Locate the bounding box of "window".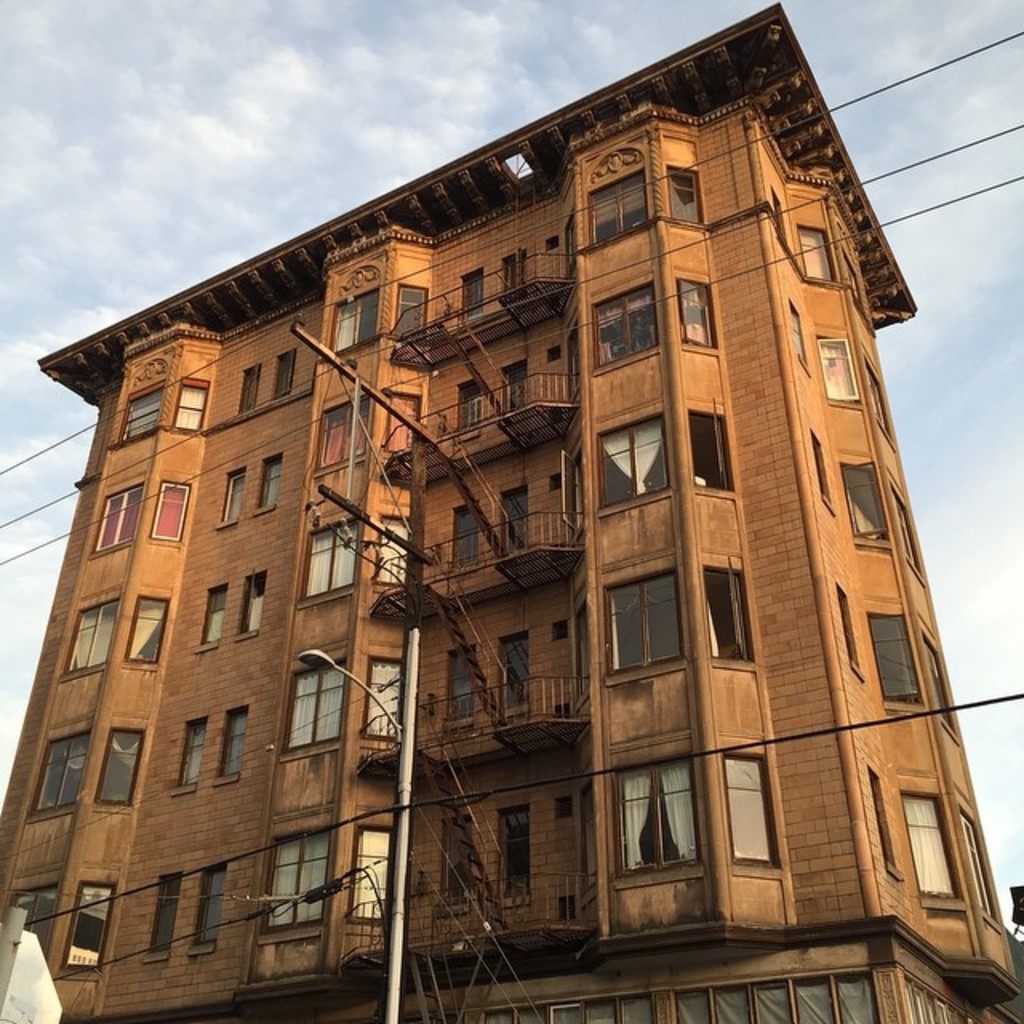
Bounding box: (554,794,568,816).
